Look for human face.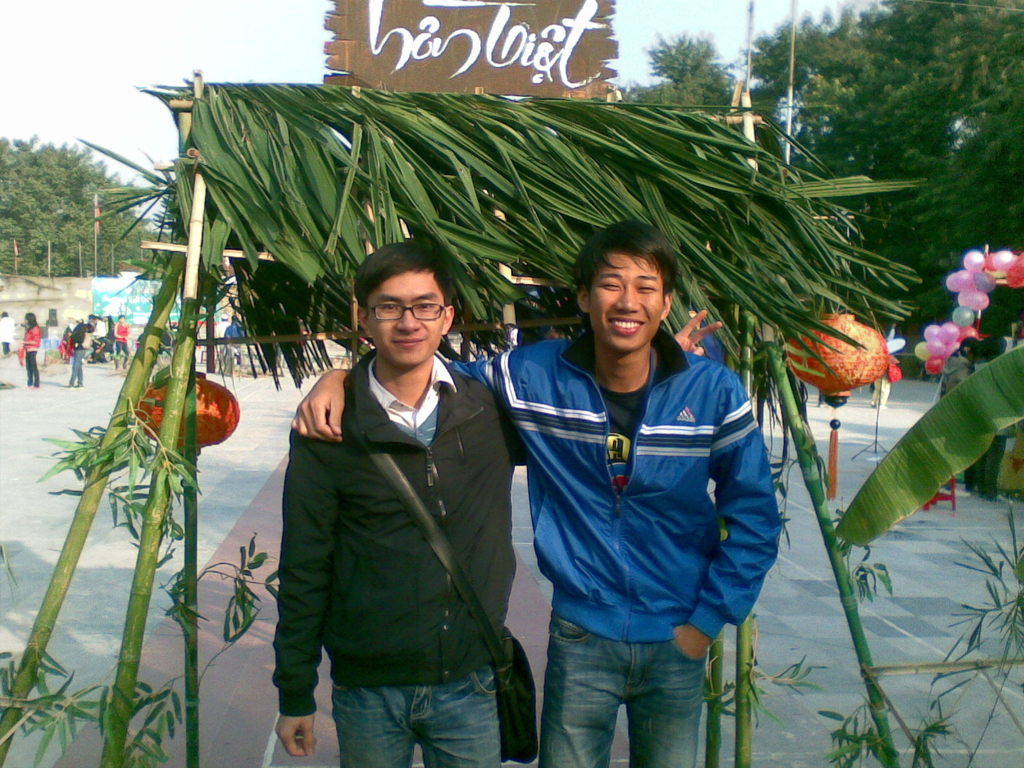
Found: bbox(367, 269, 445, 364).
